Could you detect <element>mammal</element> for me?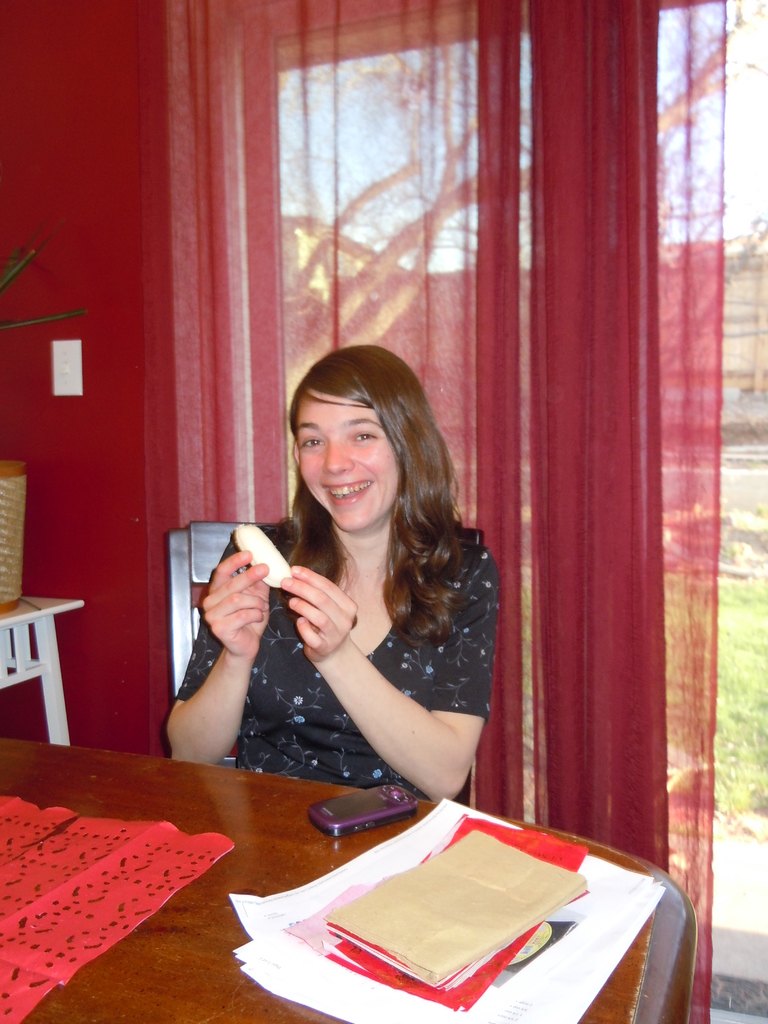
Detection result: 226 320 526 825.
